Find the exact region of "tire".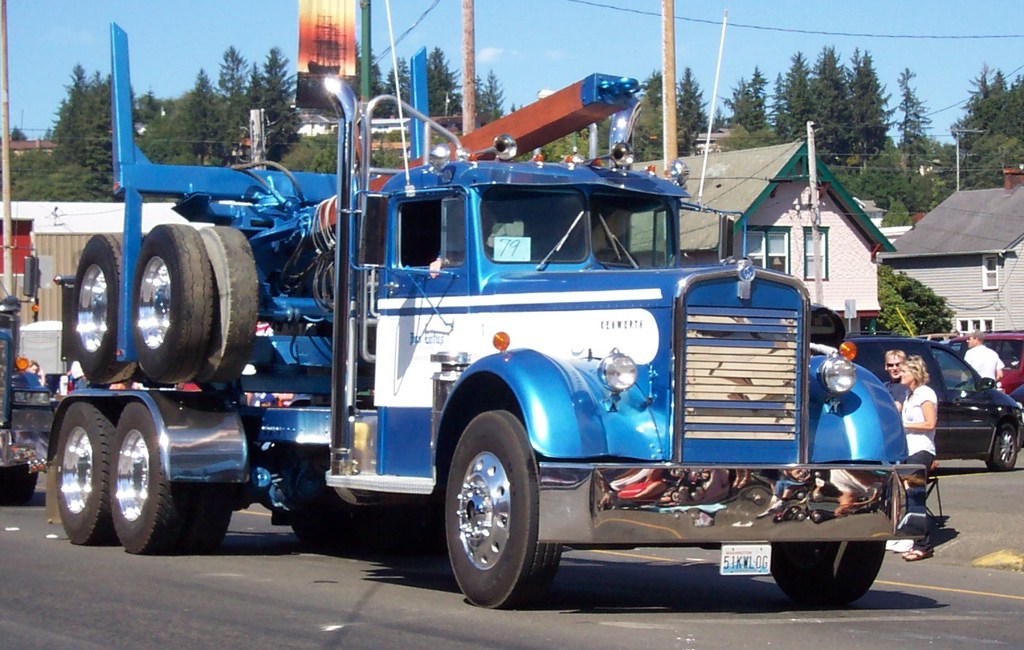
Exact region: 446 407 566 612.
